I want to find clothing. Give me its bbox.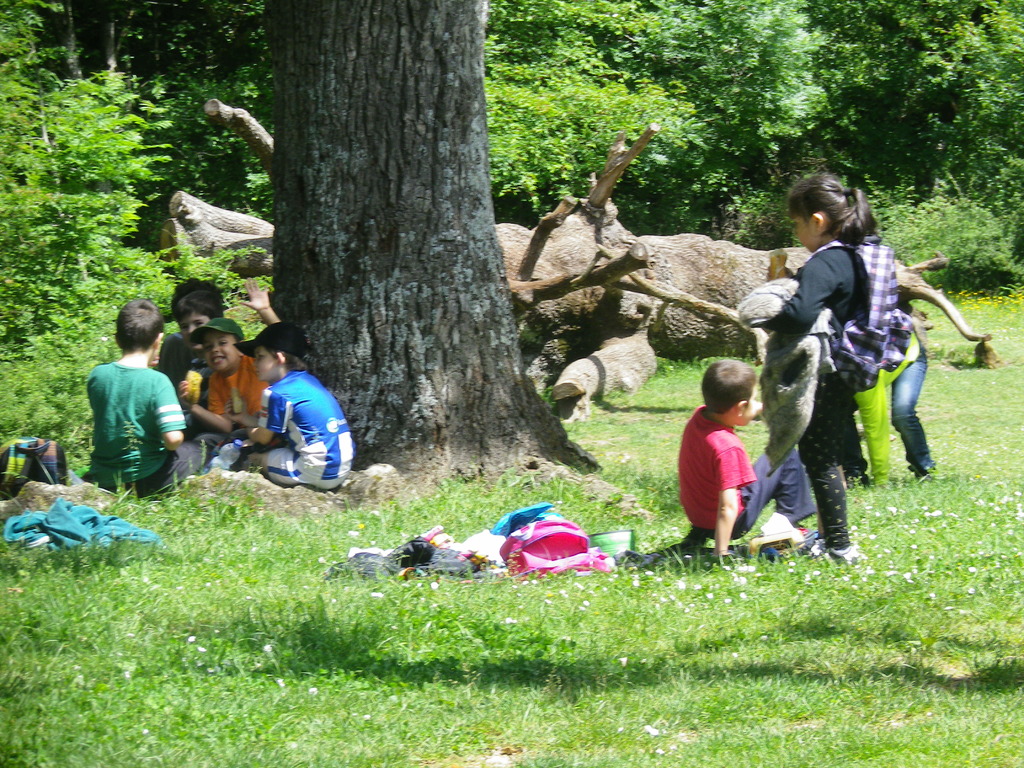
region(673, 404, 820, 542).
